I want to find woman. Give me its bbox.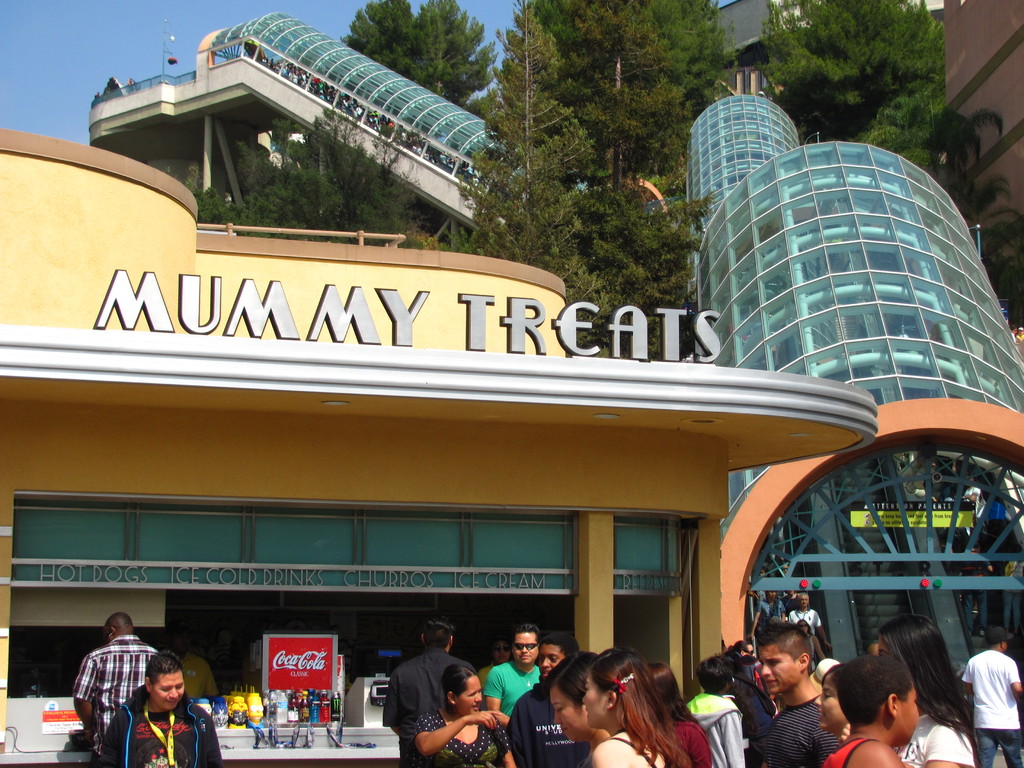
[413,656,515,767].
